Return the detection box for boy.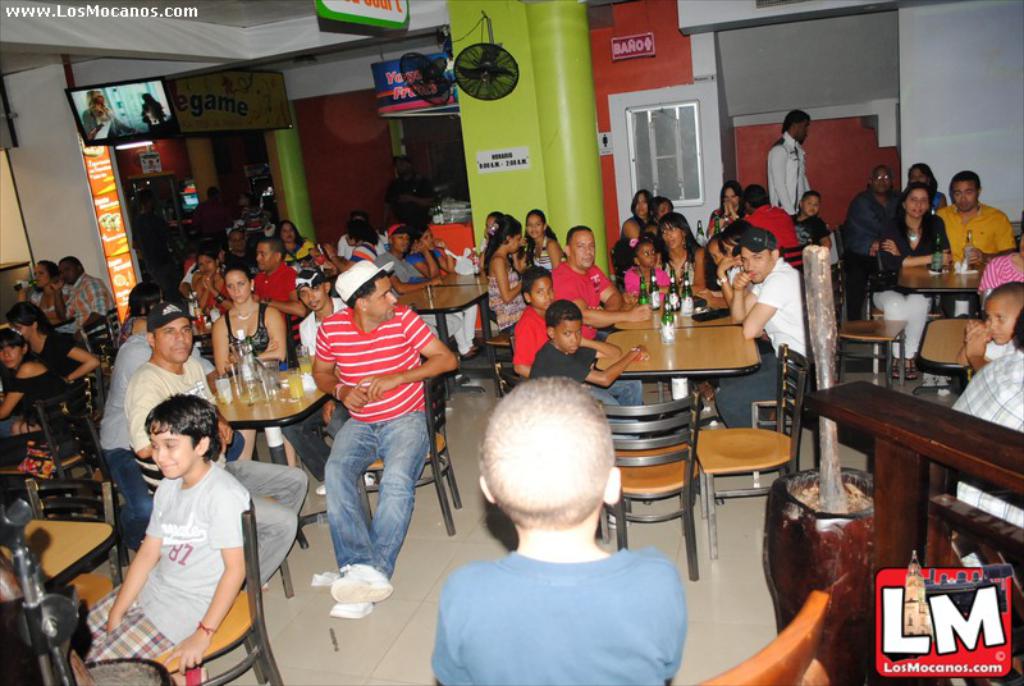
504 279 598 389.
